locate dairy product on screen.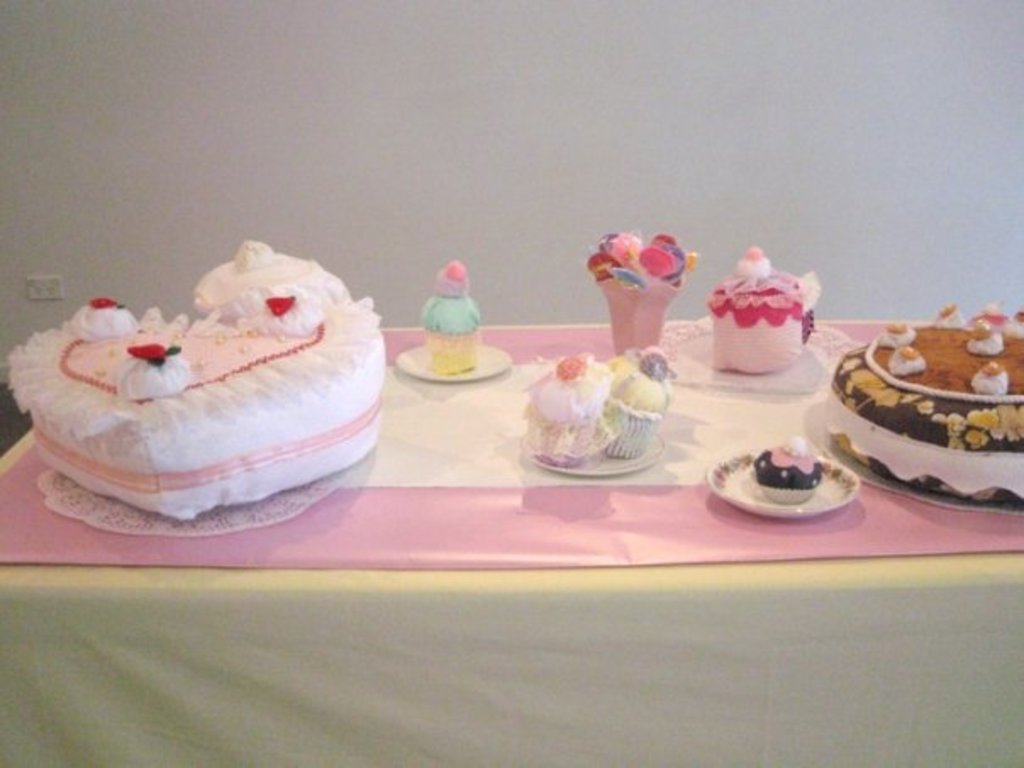
On screen at BBox(12, 242, 381, 517).
